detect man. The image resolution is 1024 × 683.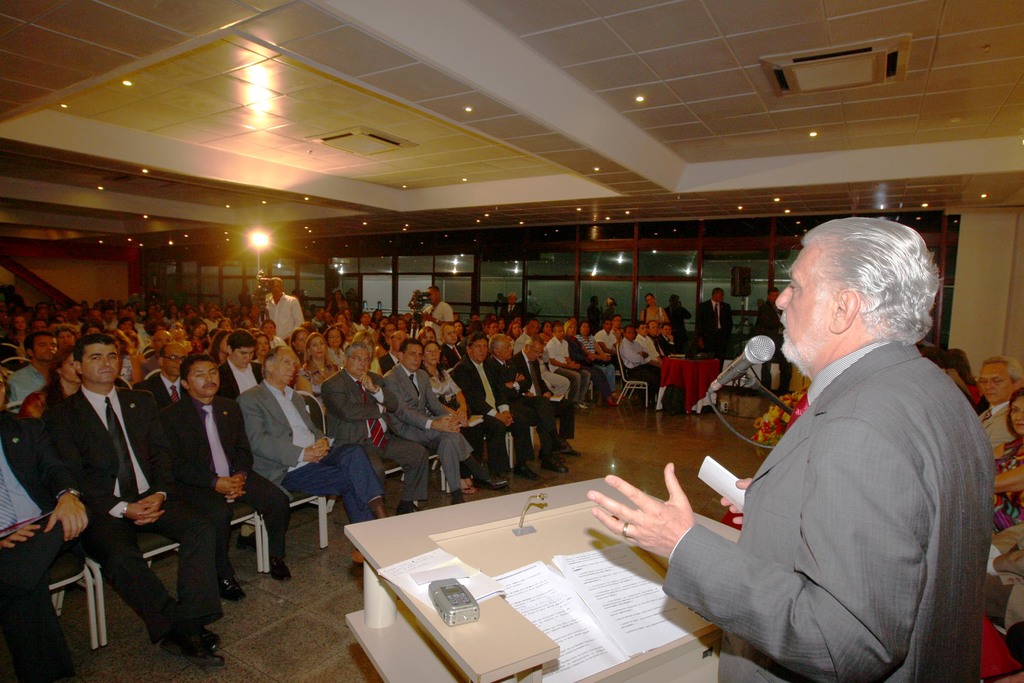
x1=0 y1=409 x2=93 y2=682.
